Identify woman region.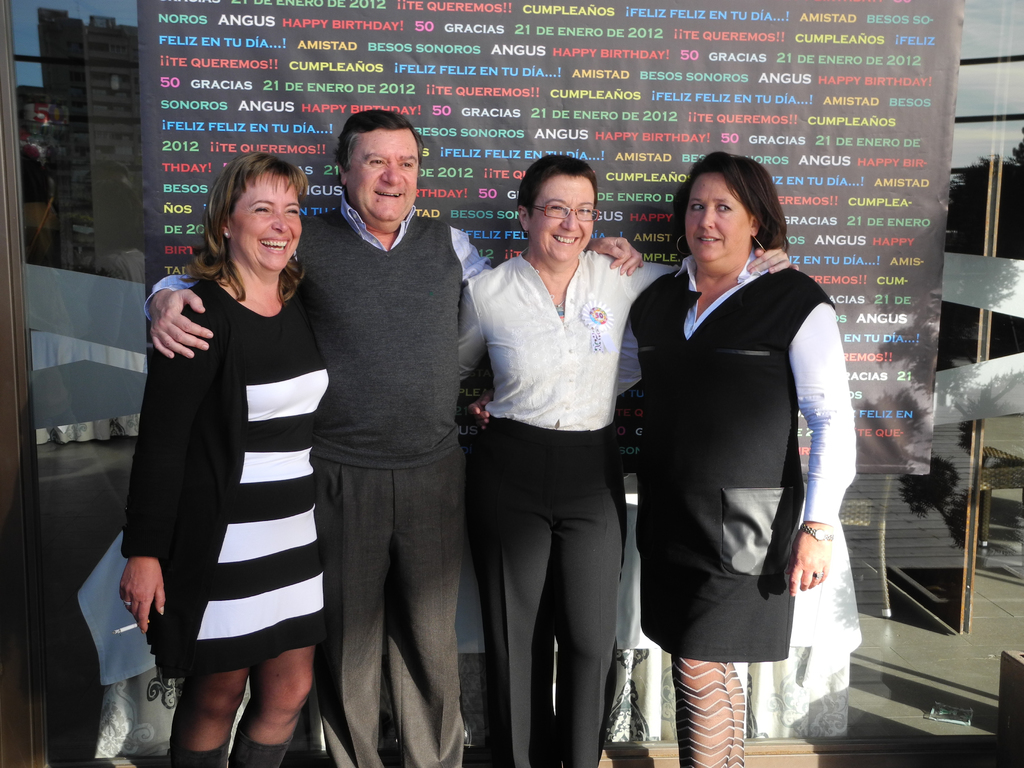
Region: box=[457, 148, 795, 767].
